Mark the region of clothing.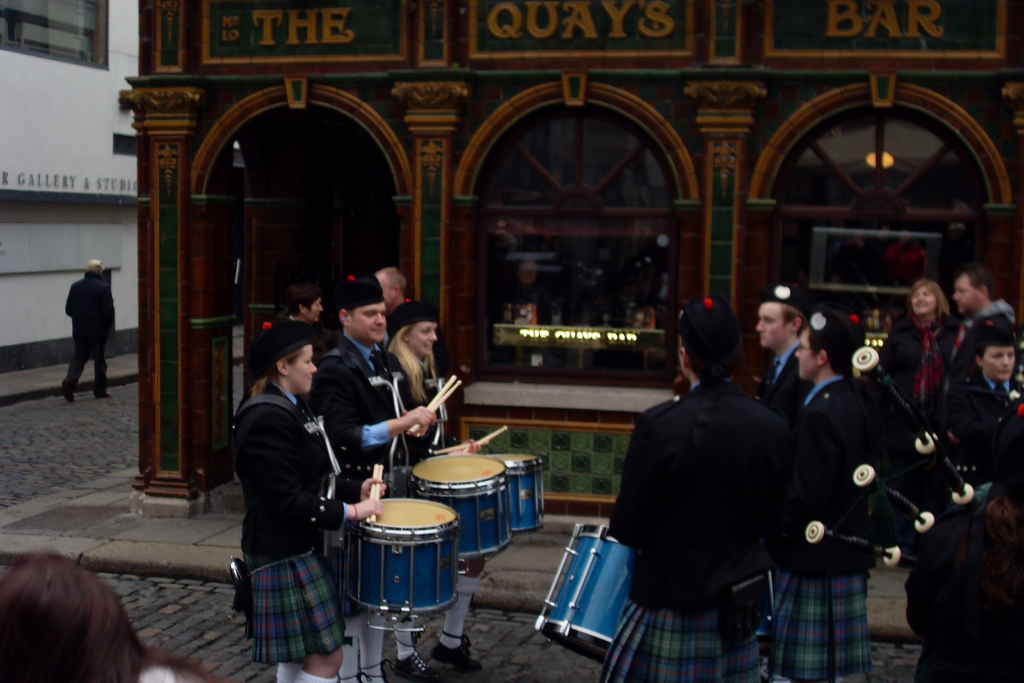
Region: box=[393, 344, 436, 450].
